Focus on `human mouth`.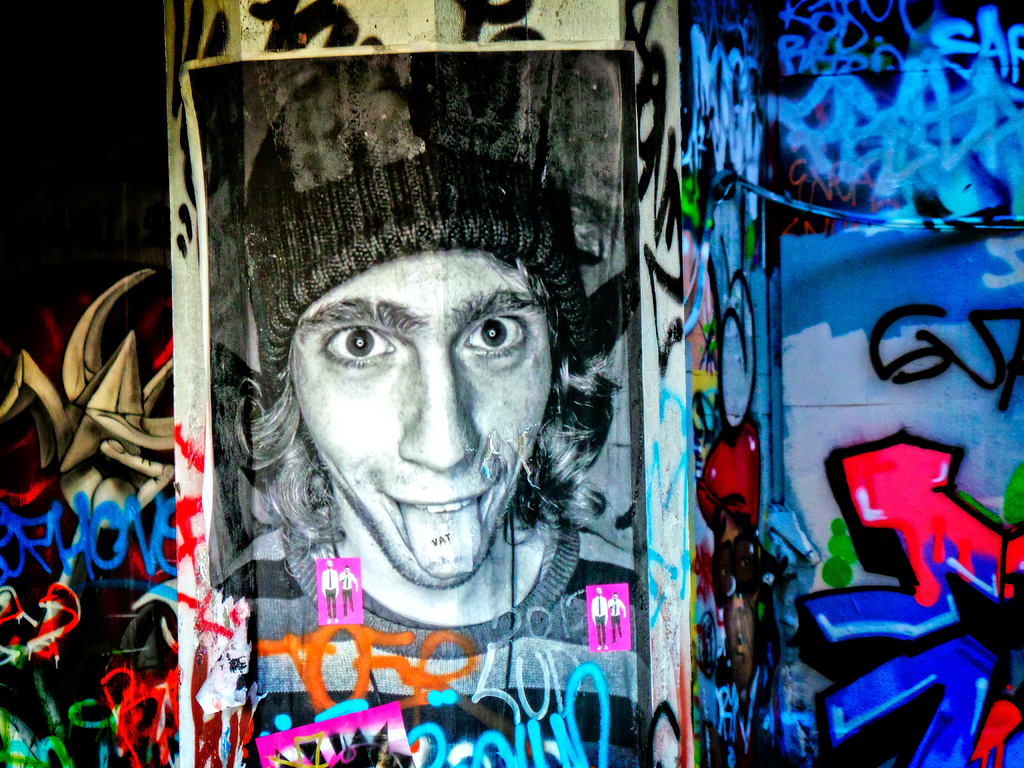
Focused at (left=379, top=472, right=499, bottom=522).
